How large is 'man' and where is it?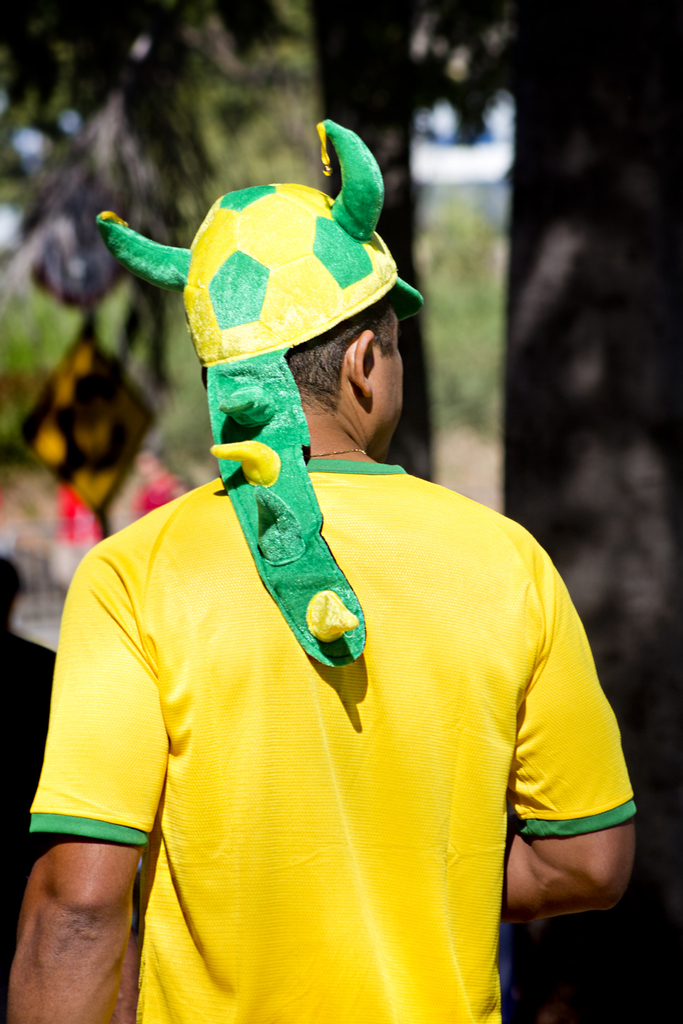
Bounding box: Rect(33, 162, 628, 1009).
